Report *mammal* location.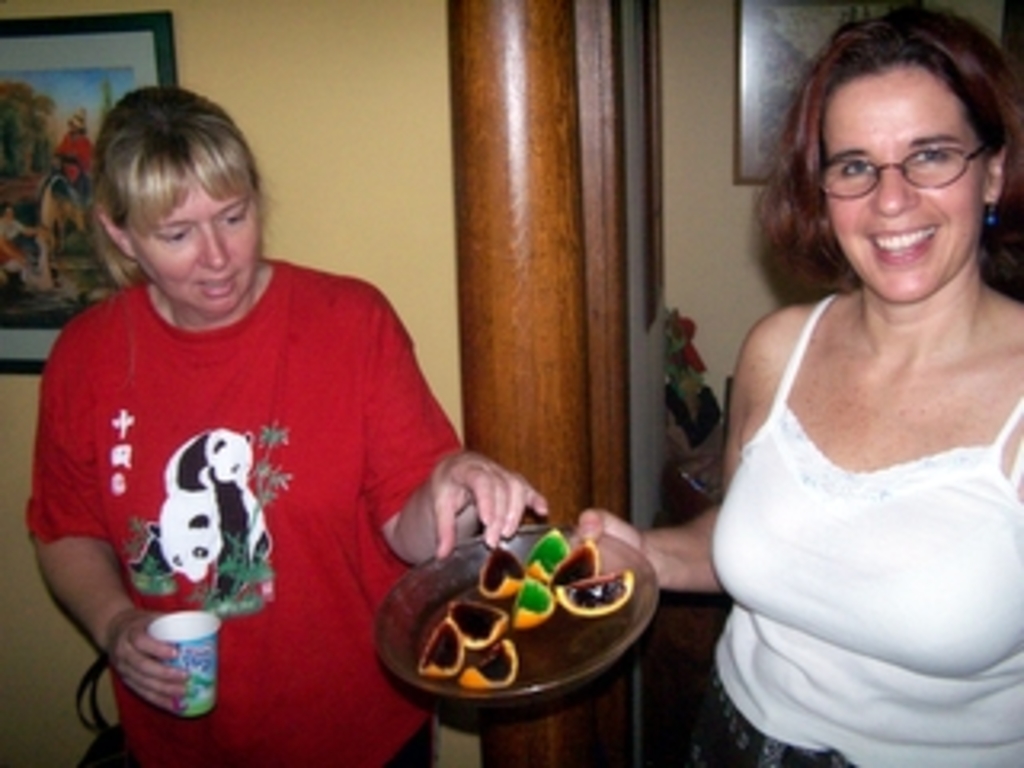
Report: 582, 3, 1021, 765.
